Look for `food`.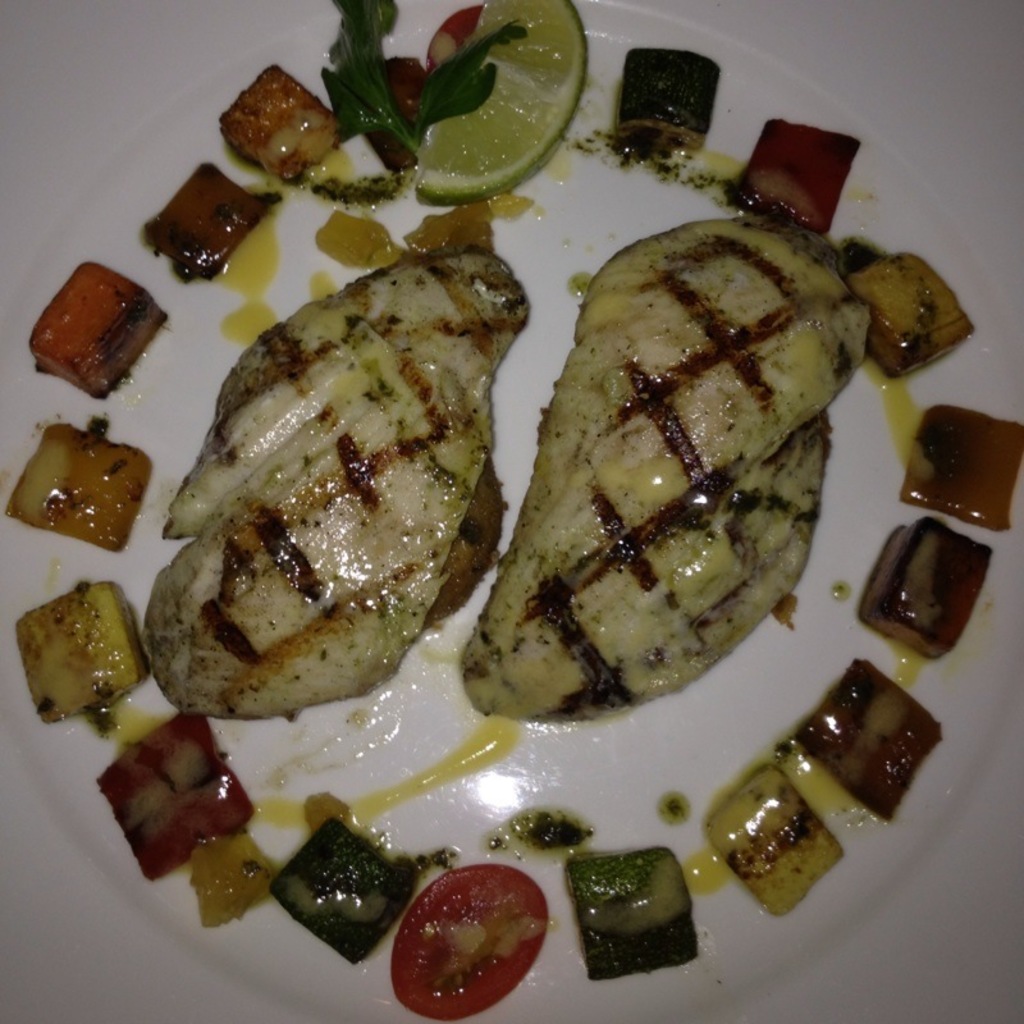
Found: pyautogui.locateOnScreen(362, 51, 421, 183).
